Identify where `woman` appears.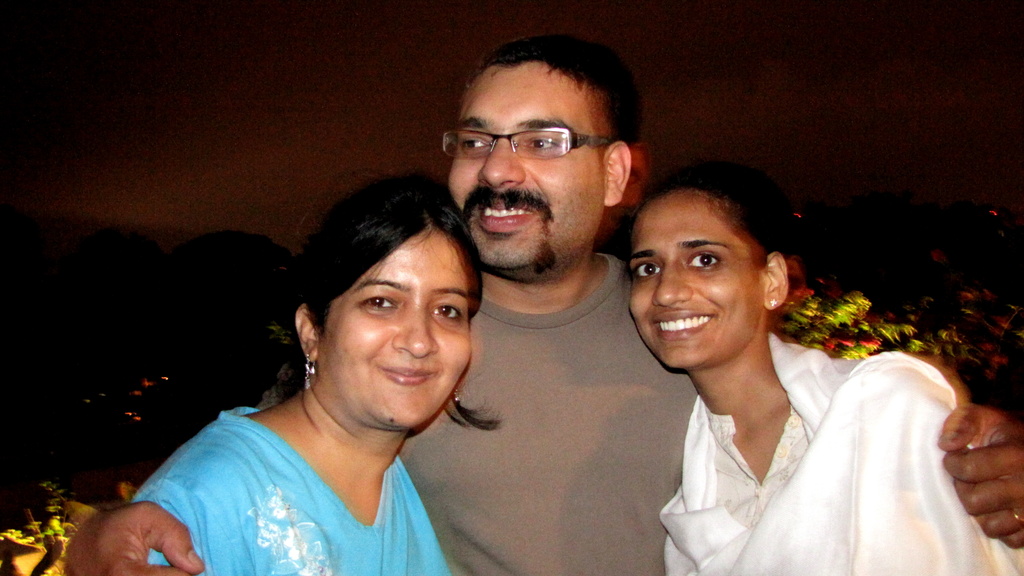
Appears at x1=127 y1=161 x2=505 y2=575.
